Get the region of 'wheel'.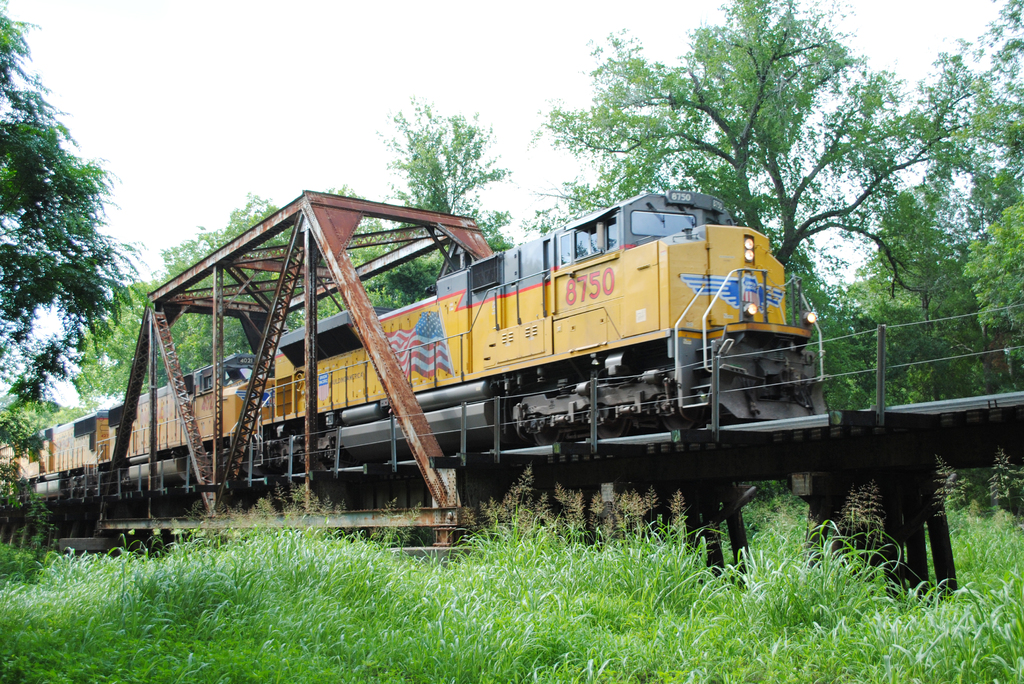
529, 385, 566, 443.
